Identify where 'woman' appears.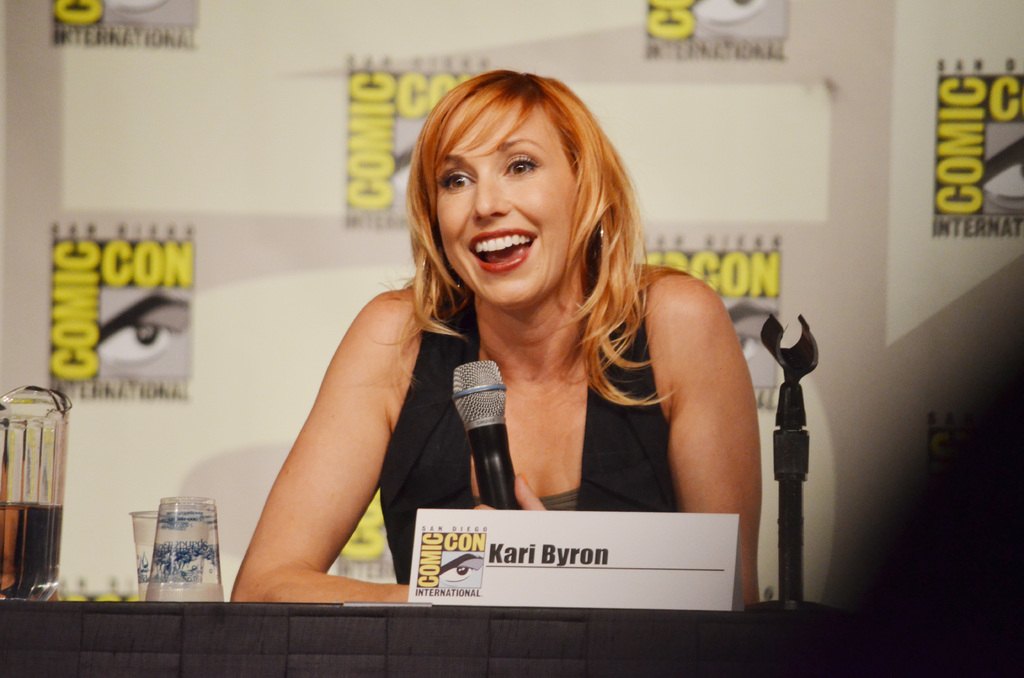
Appears at <box>243,96,755,609</box>.
